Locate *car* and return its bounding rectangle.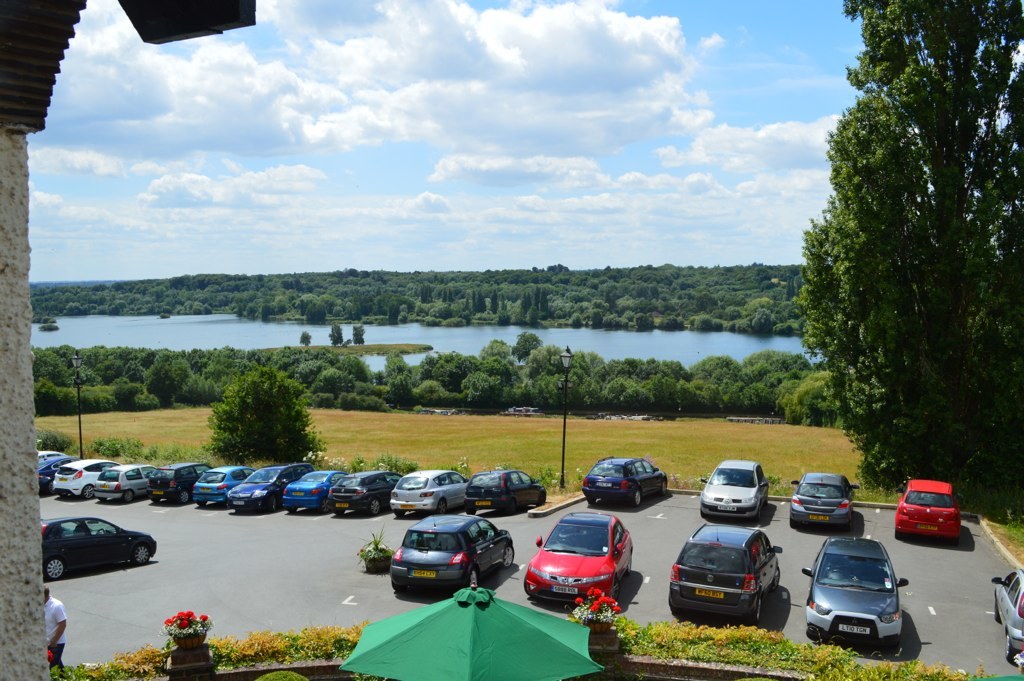
region(792, 477, 856, 529).
